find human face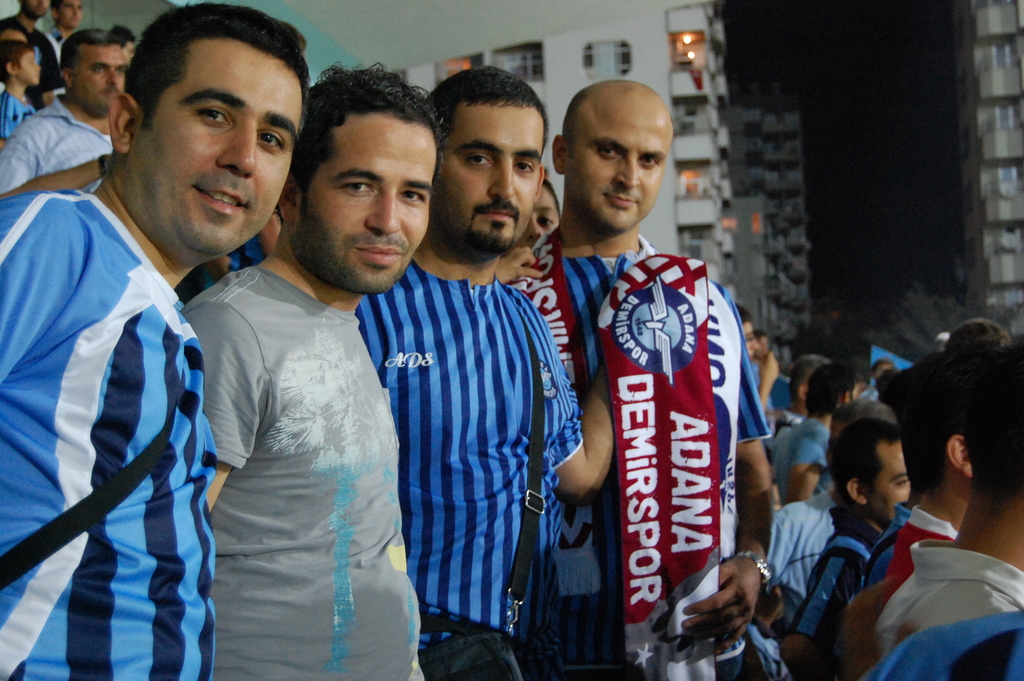
bbox(60, 0, 83, 29)
